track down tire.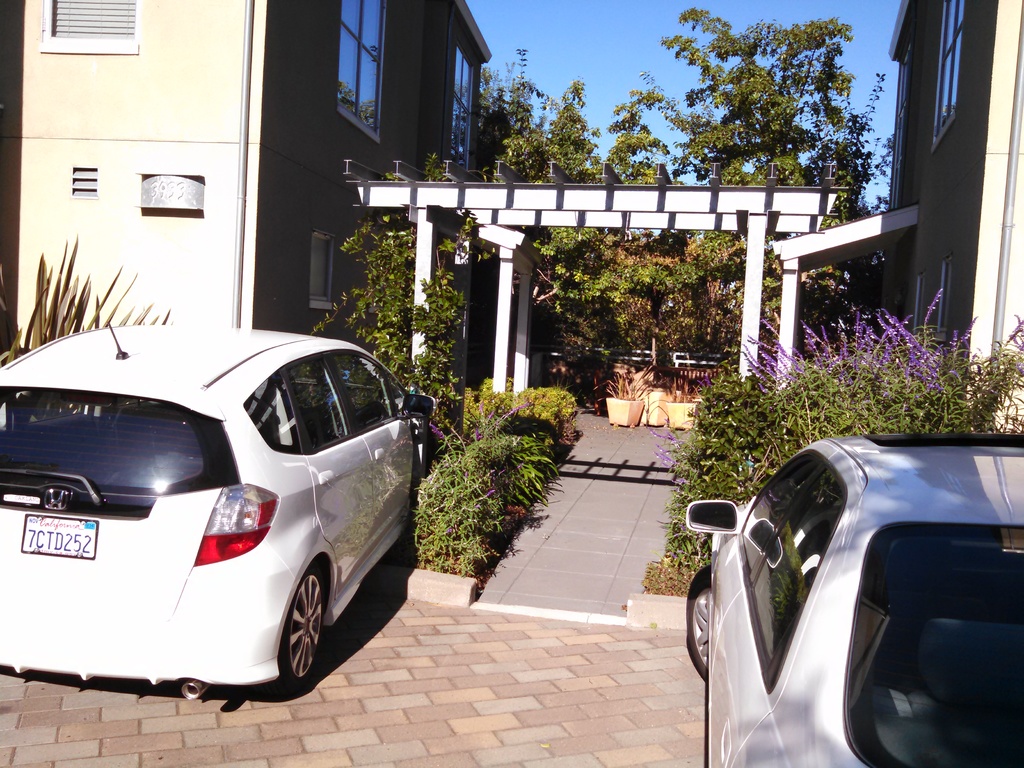
Tracked to region(255, 561, 331, 701).
